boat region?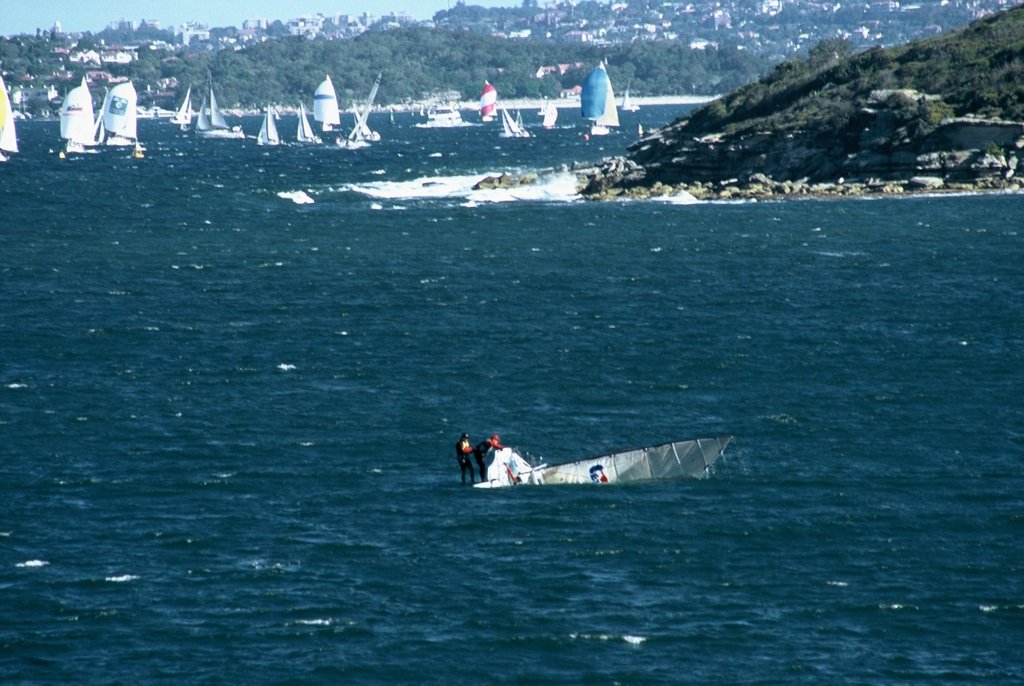
select_region(495, 110, 531, 139)
